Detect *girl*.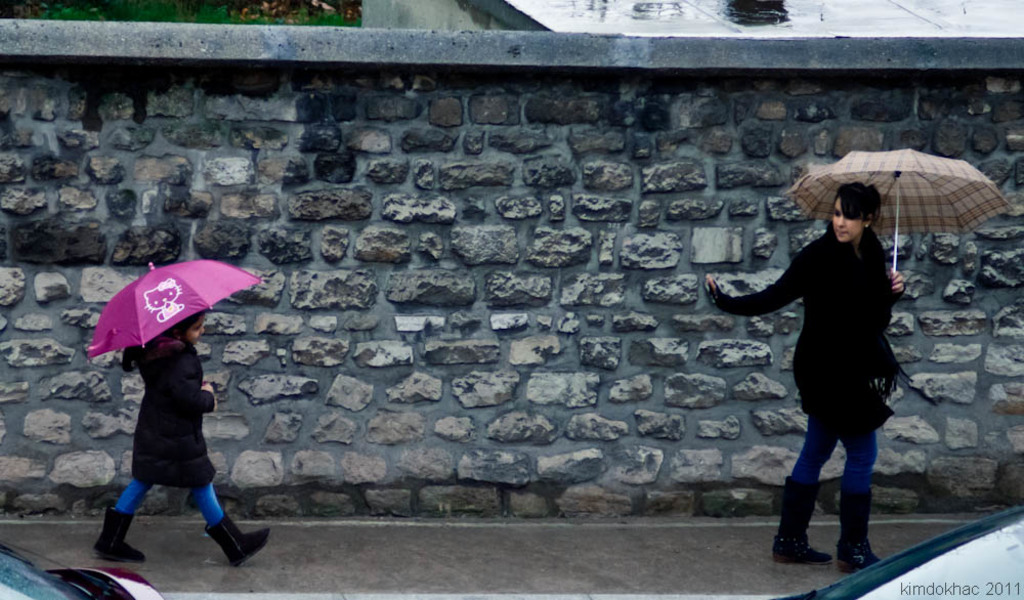
Detected at [93,310,267,564].
